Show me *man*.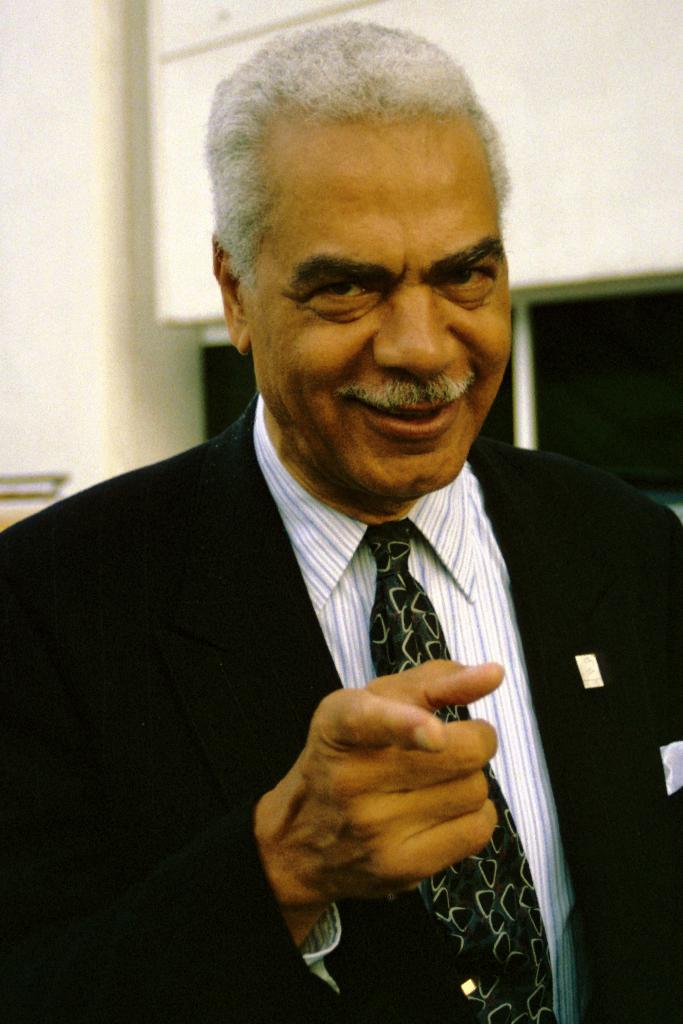
*man* is here: x1=44 y1=46 x2=671 y2=972.
